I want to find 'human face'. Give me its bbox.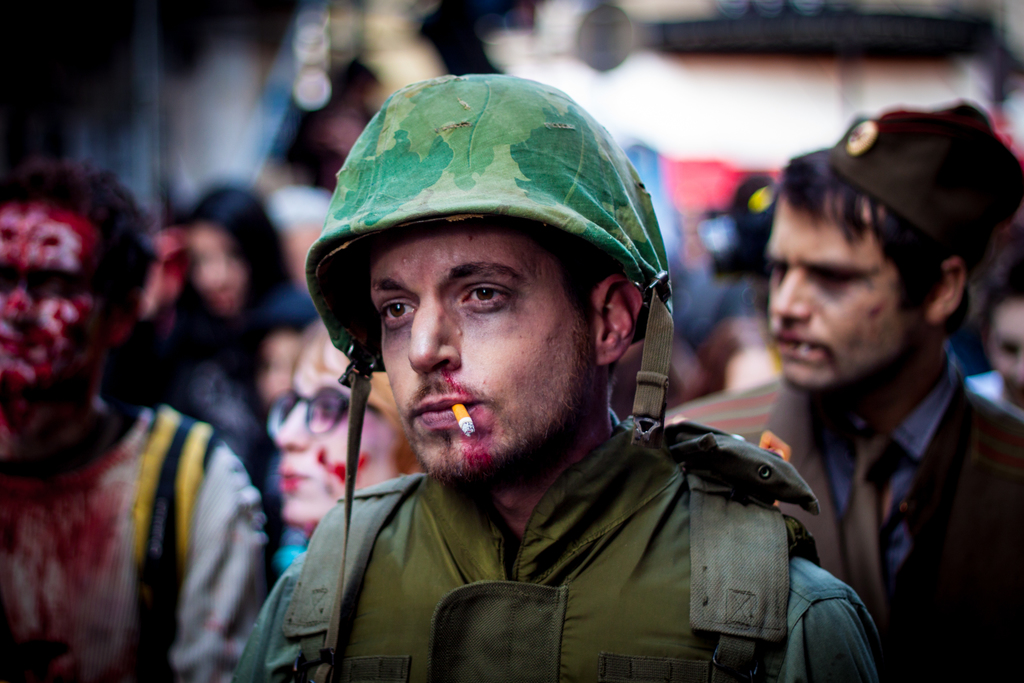
(left=368, top=225, right=599, bottom=478).
